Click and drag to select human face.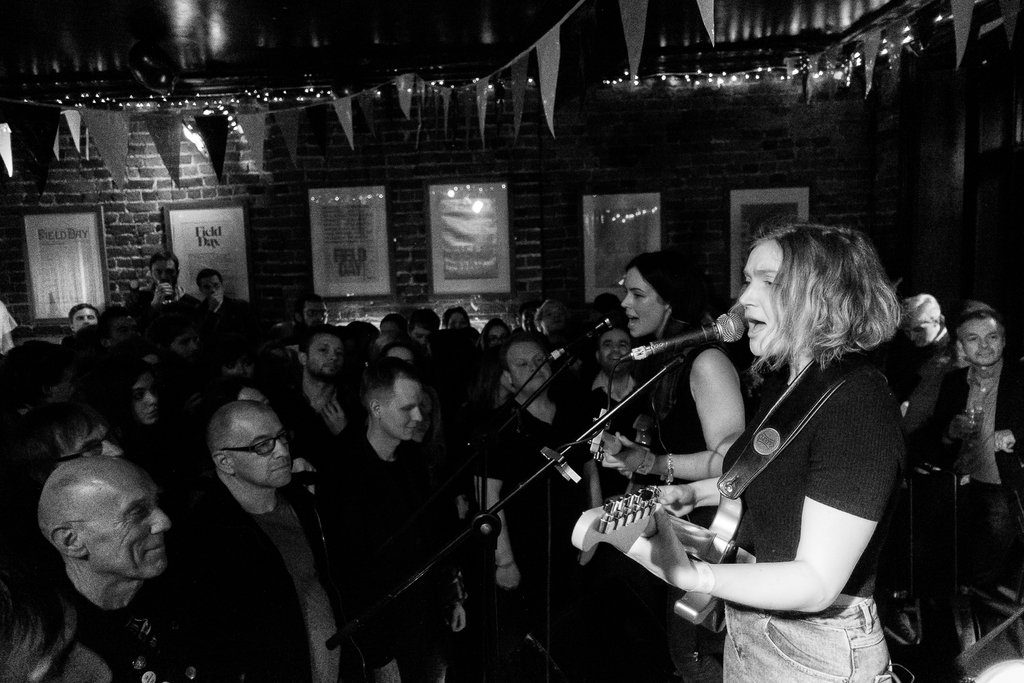
Selection: 72, 308, 99, 328.
